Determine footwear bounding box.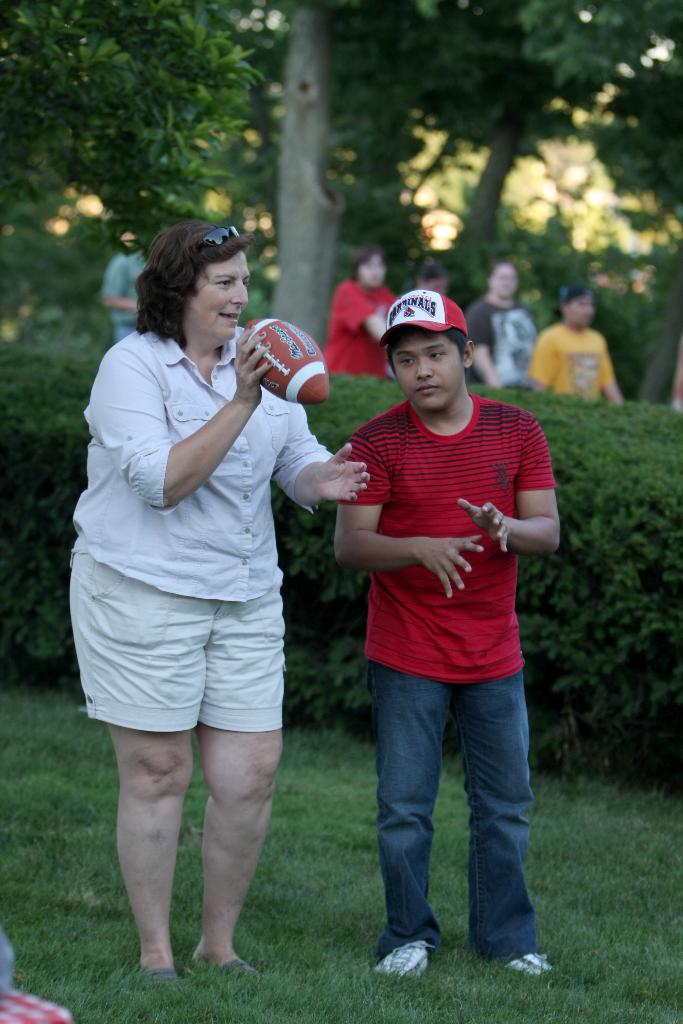
Determined: 181,954,259,982.
